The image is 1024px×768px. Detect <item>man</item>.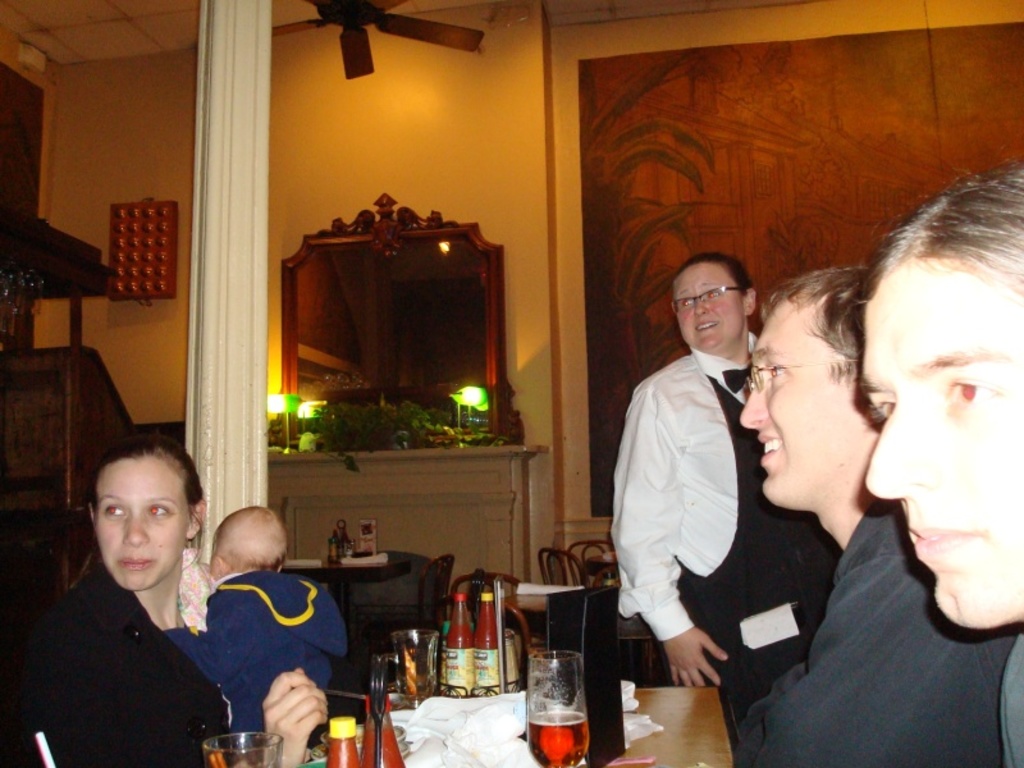
Detection: (left=737, top=265, right=1023, bottom=767).
